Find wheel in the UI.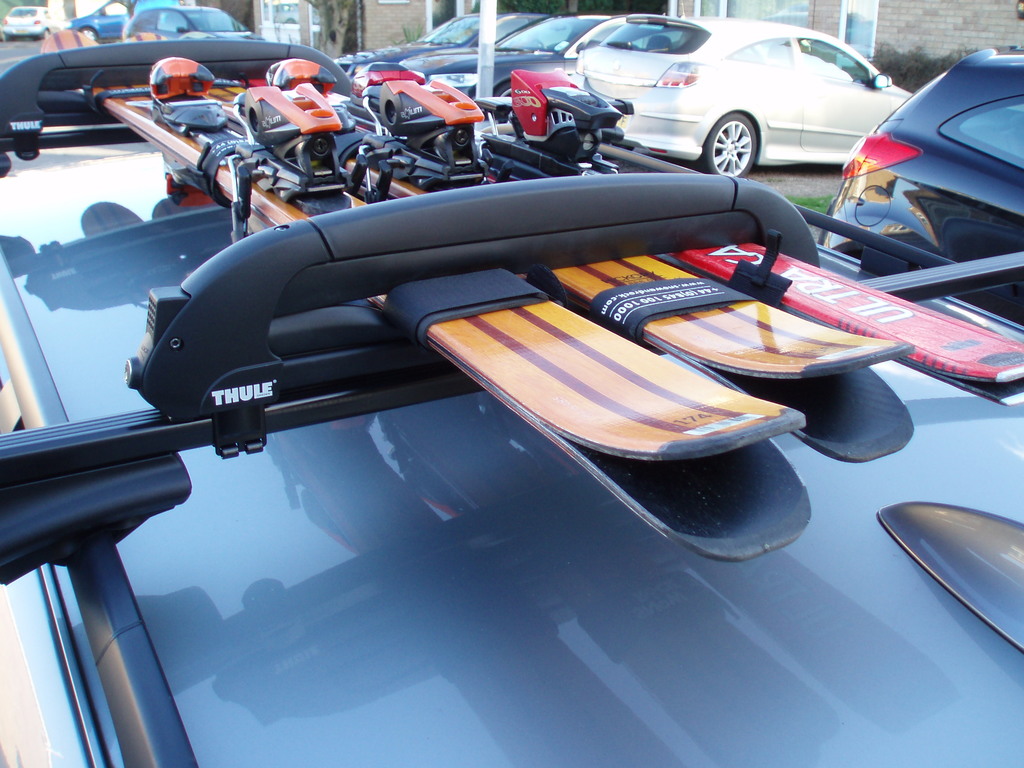
UI element at region(703, 115, 755, 176).
